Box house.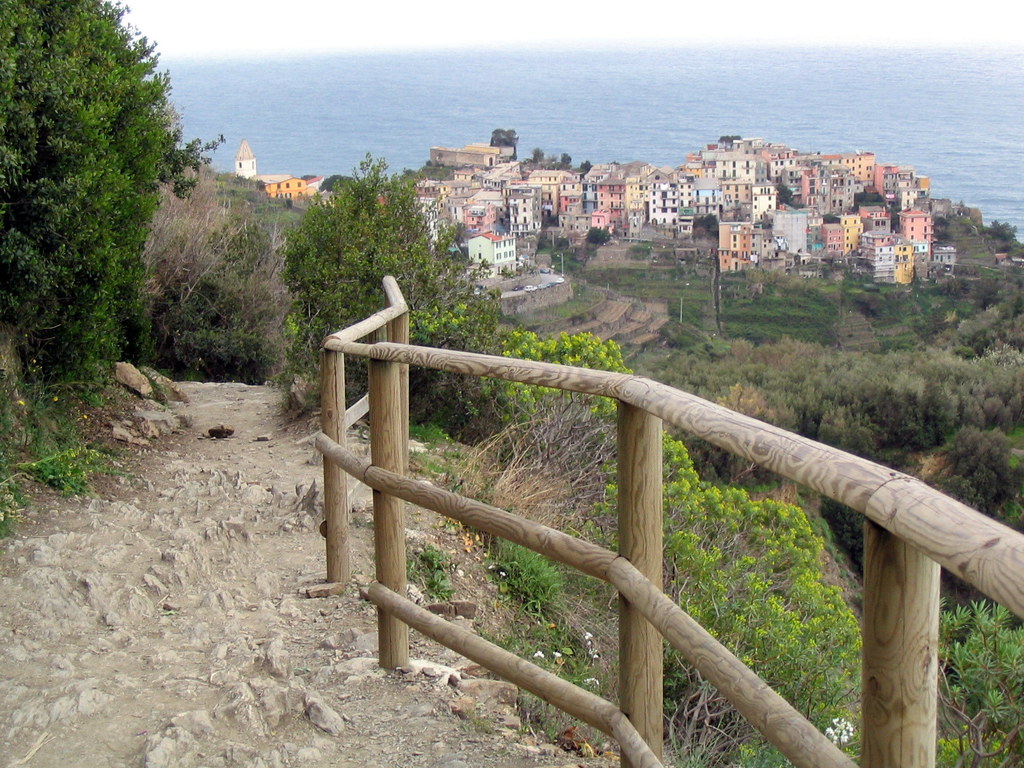
pyautogui.locateOnScreen(760, 140, 820, 186).
